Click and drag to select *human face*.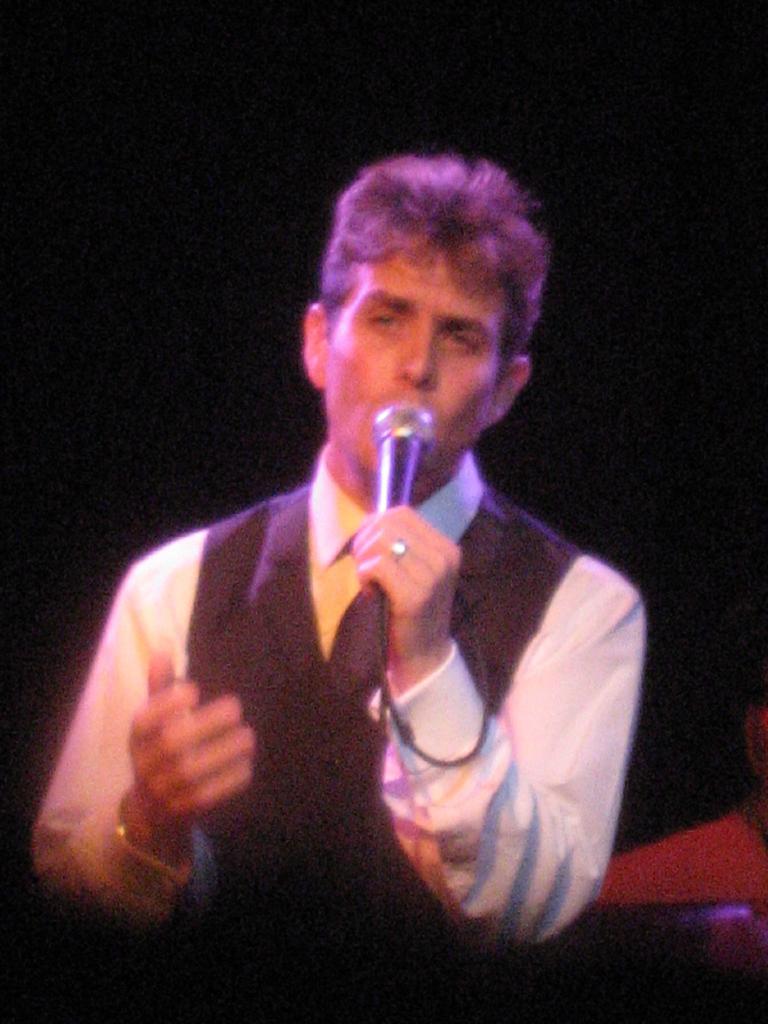
Selection: {"x1": 312, "y1": 251, "x2": 520, "y2": 475}.
